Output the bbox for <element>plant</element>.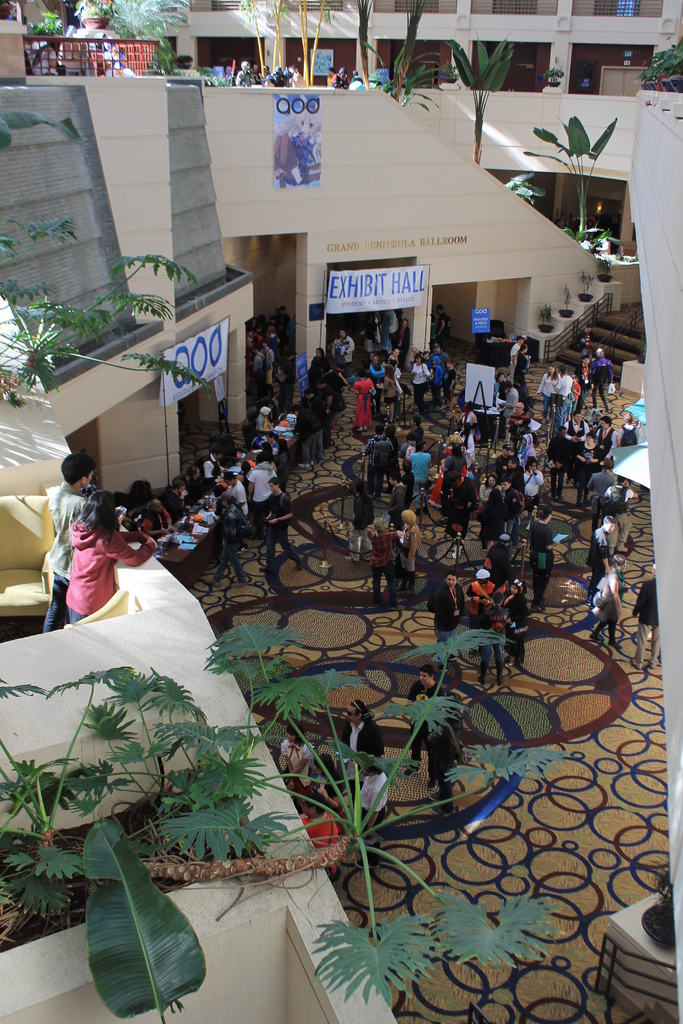
x1=515 y1=111 x2=620 y2=256.
